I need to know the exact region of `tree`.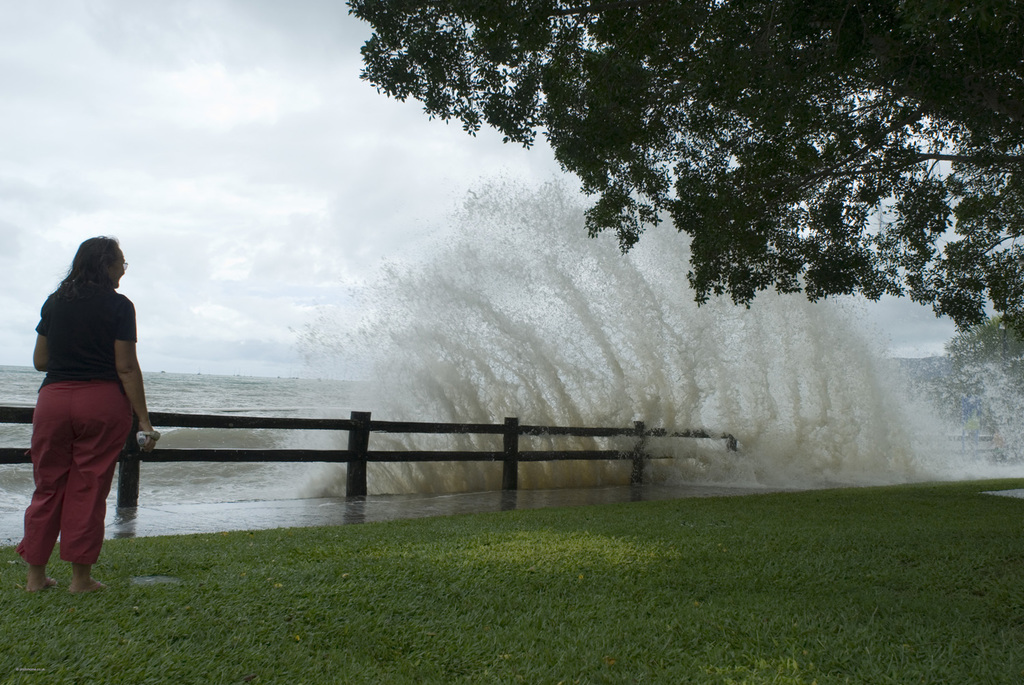
Region: <region>341, 0, 1023, 345</region>.
